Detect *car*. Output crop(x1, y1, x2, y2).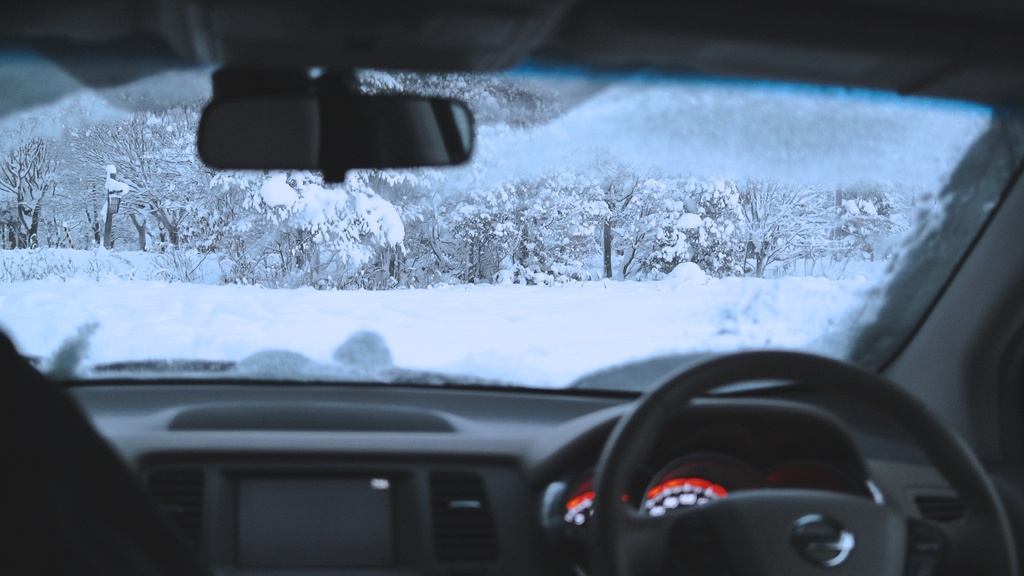
crop(0, 112, 1023, 564).
